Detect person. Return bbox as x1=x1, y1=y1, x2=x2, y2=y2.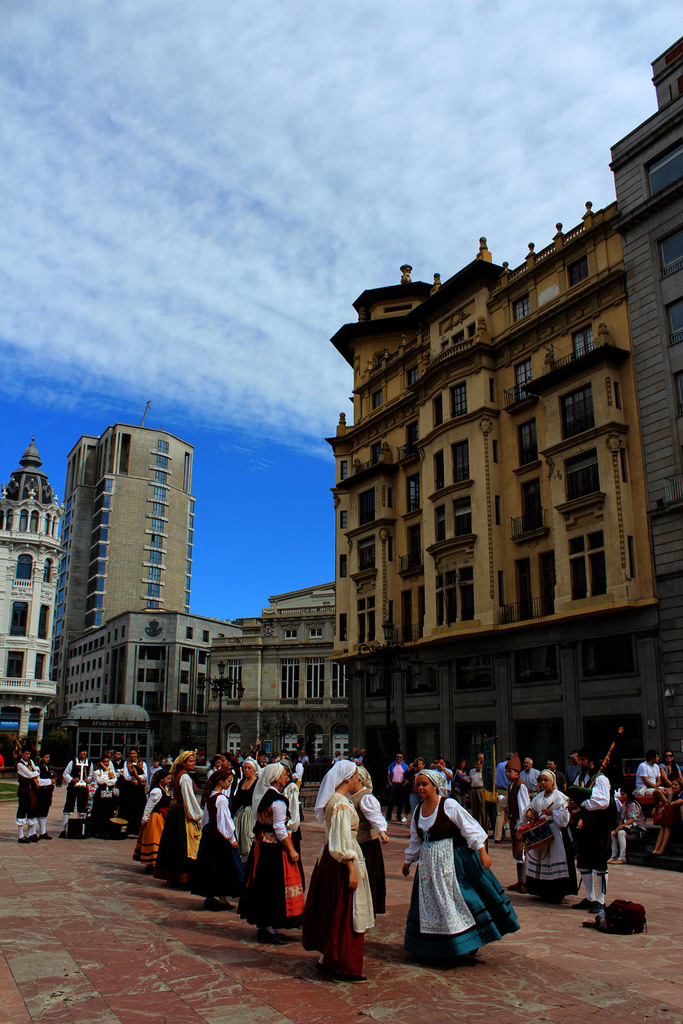
x1=237, y1=762, x2=305, y2=944.
